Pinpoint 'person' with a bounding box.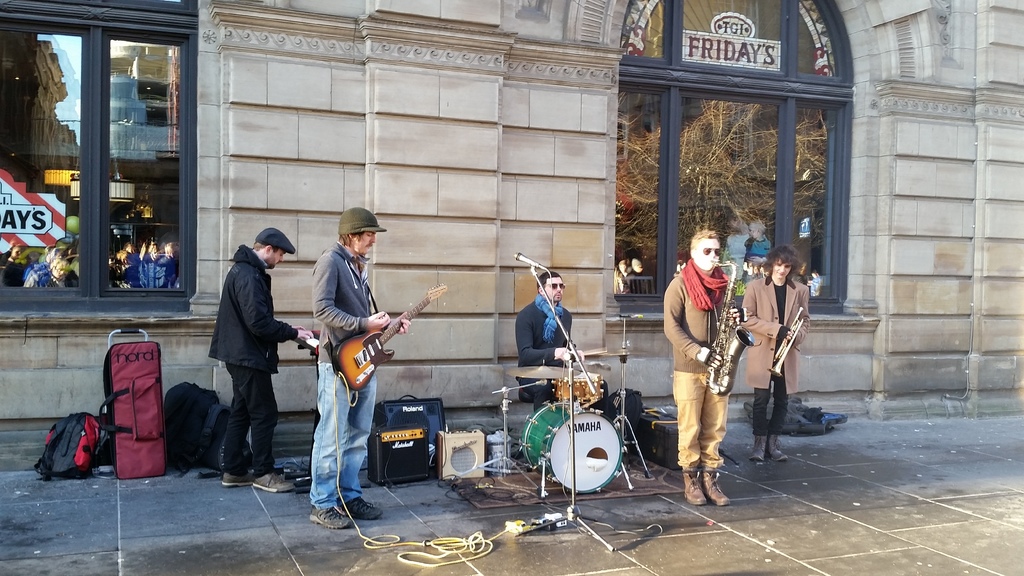
x1=307 y1=209 x2=411 y2=531.
